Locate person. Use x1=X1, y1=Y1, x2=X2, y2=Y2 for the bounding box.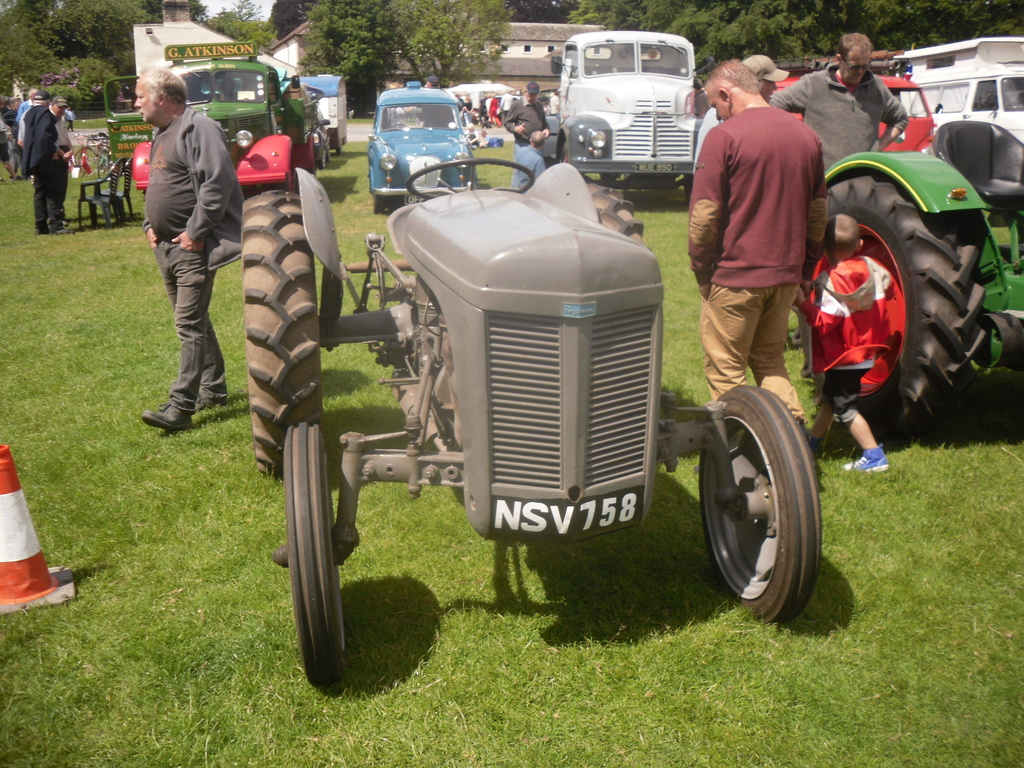
x1=461, y1=104, x2=482, y2=145.
